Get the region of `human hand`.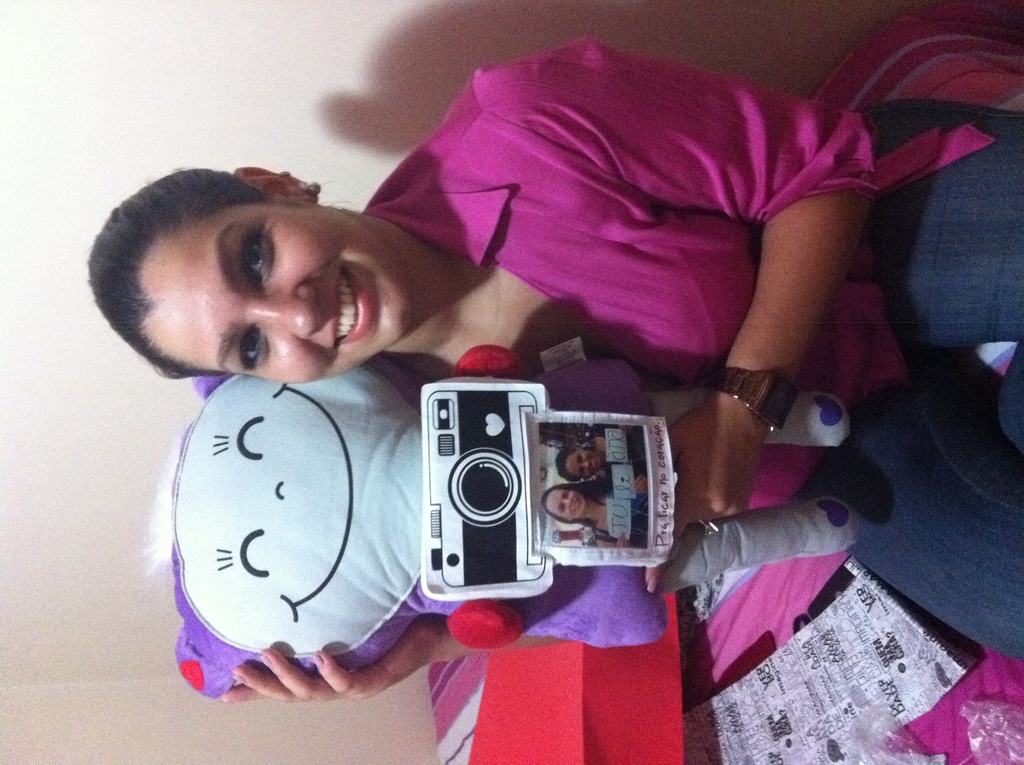
652,403,765,591.
